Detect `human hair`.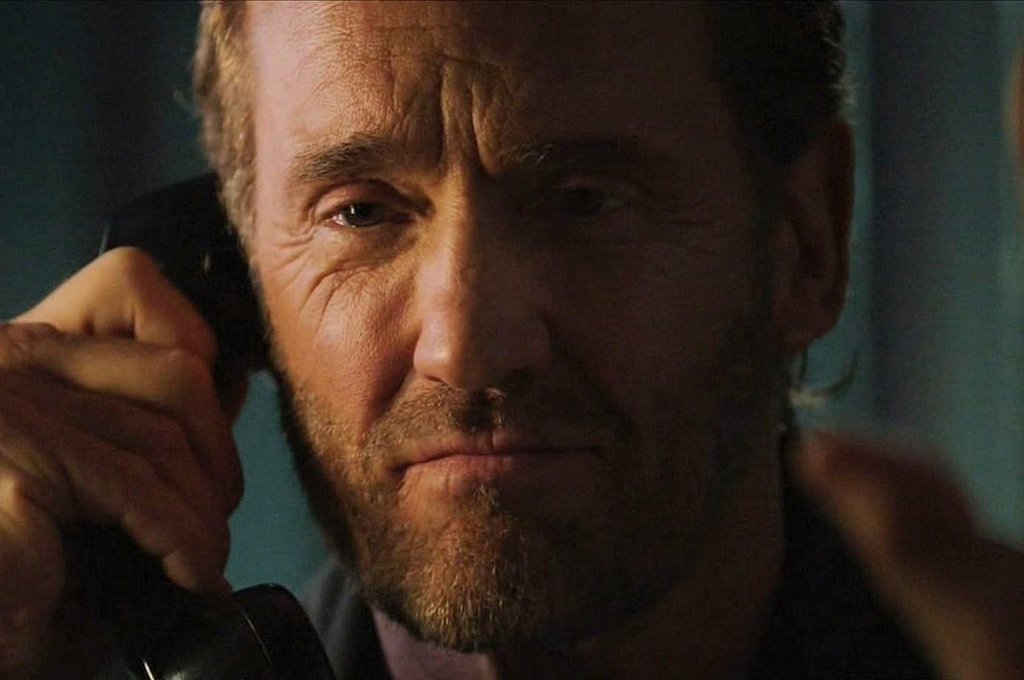
Detected at <bbox>168, 0, 867, 430</bbox>.
